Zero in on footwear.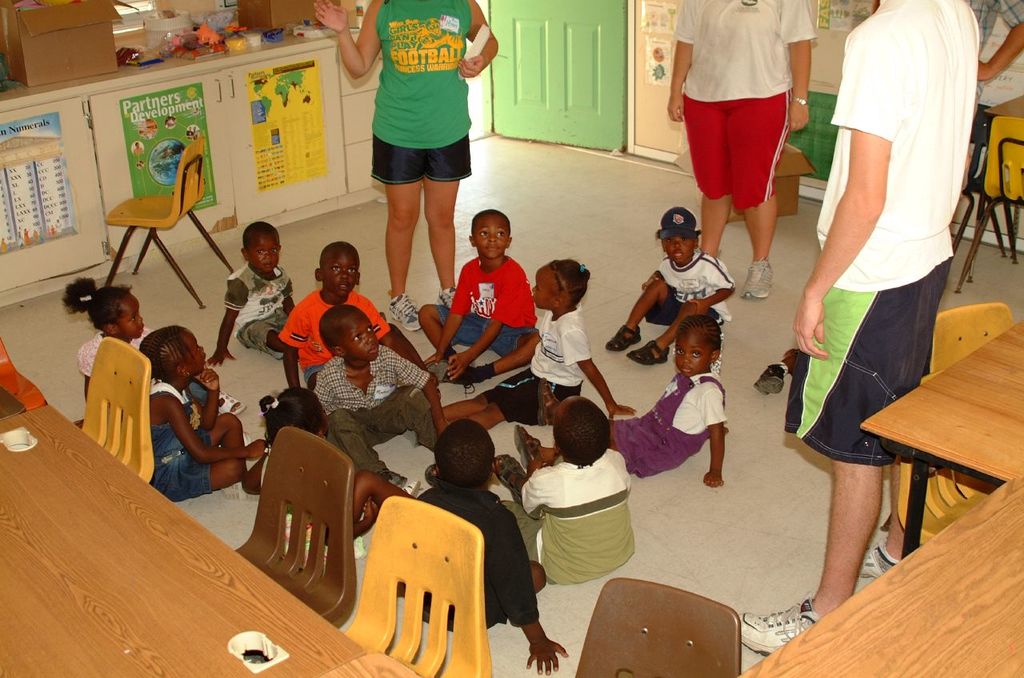
Zeroed in: (626, 337, 670, 363).
